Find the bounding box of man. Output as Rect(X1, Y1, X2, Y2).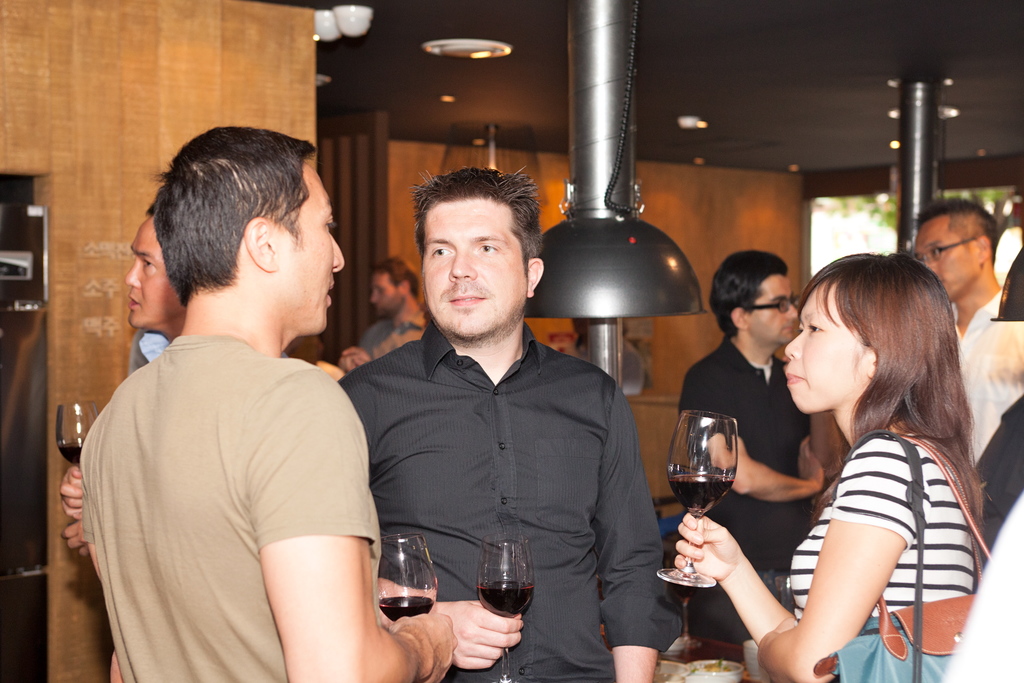
Rect(968, 235, 1023, 557).
